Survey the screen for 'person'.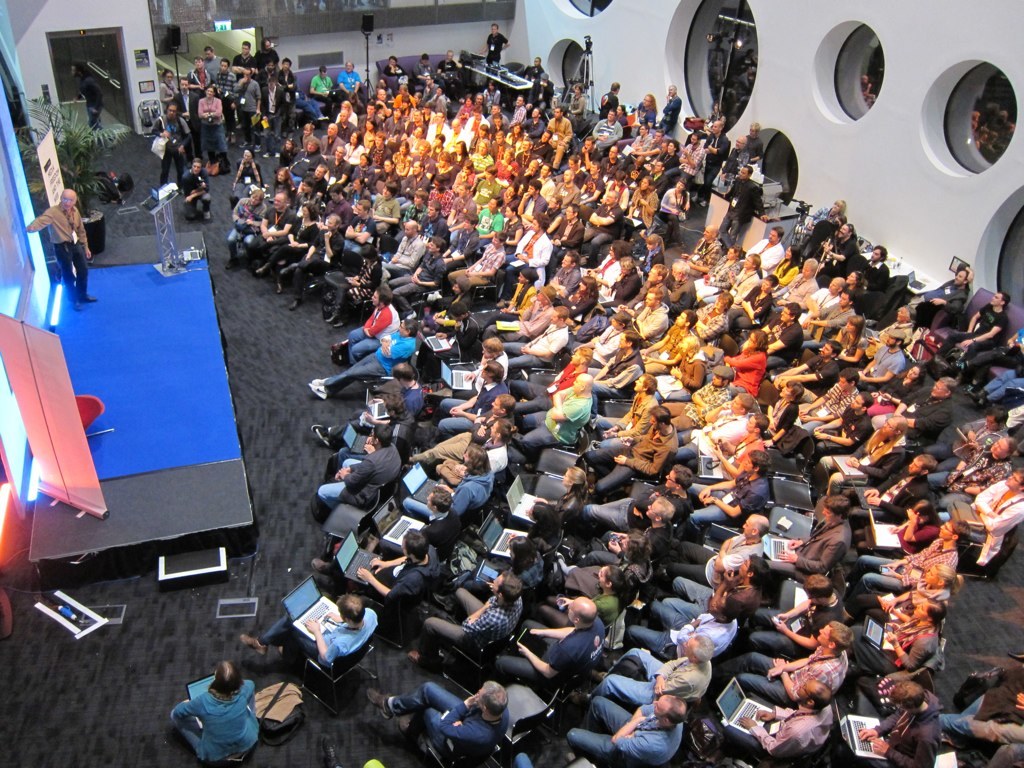
Survey found: (750, 226, 786, 271).
